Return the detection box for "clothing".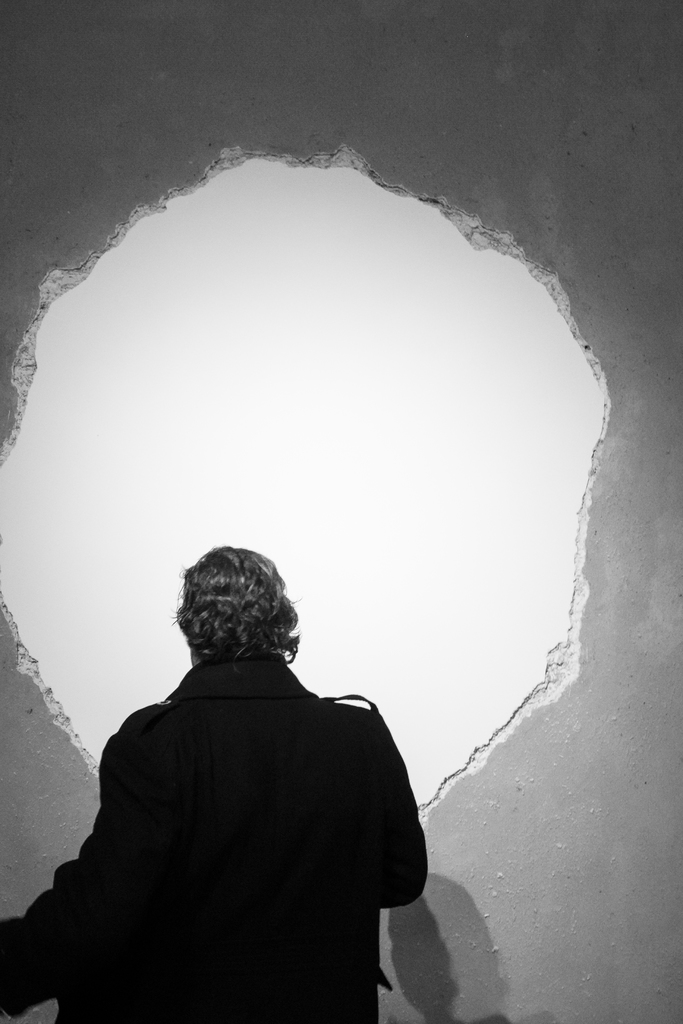
<region>22, 610, 420, 1021</region>.
